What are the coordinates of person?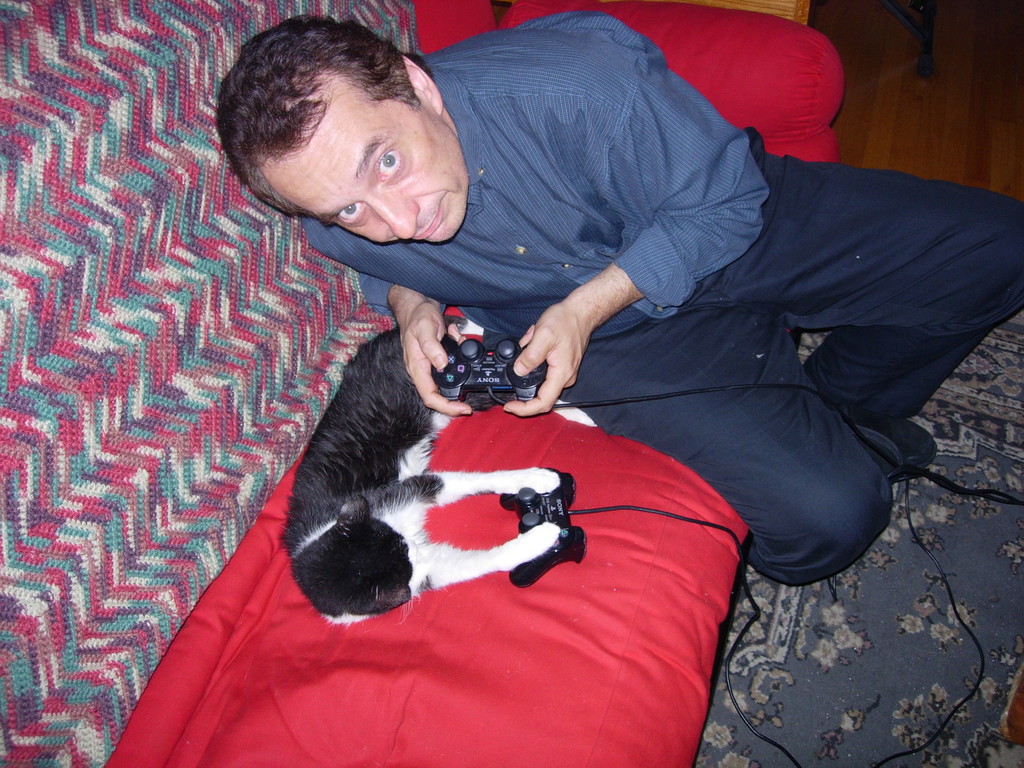
(x1=212, y1=8, x2=1023, y2=593).
